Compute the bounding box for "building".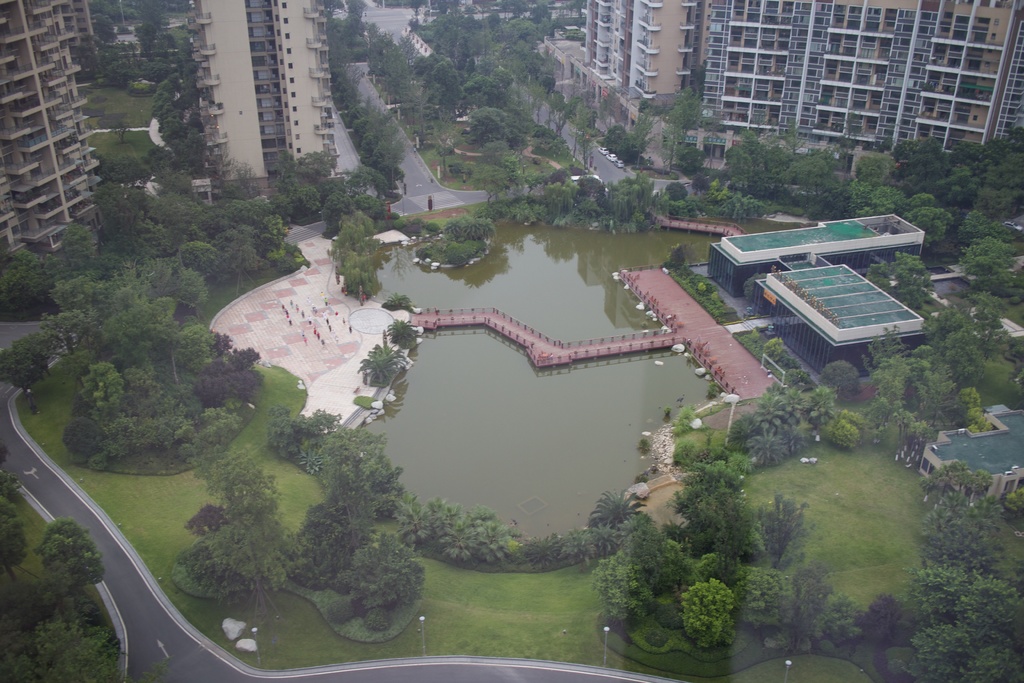
(left=923, top=263, right=986, bottom=319).
